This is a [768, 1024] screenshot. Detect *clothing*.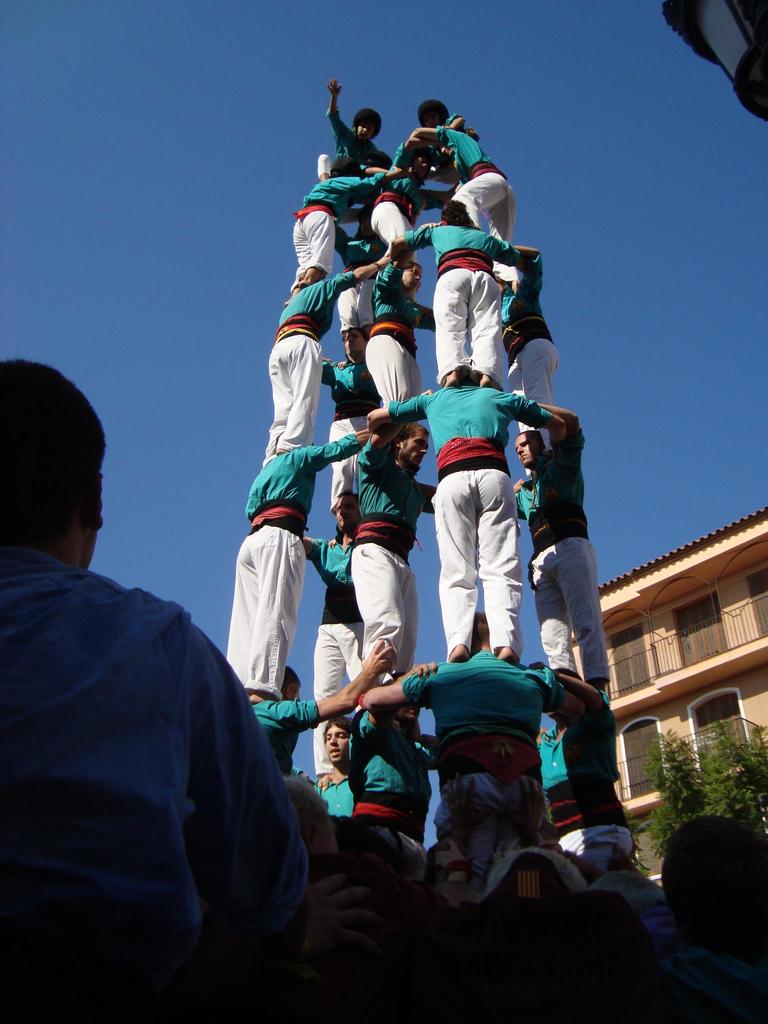
<box>404,650,566,884</box>.
